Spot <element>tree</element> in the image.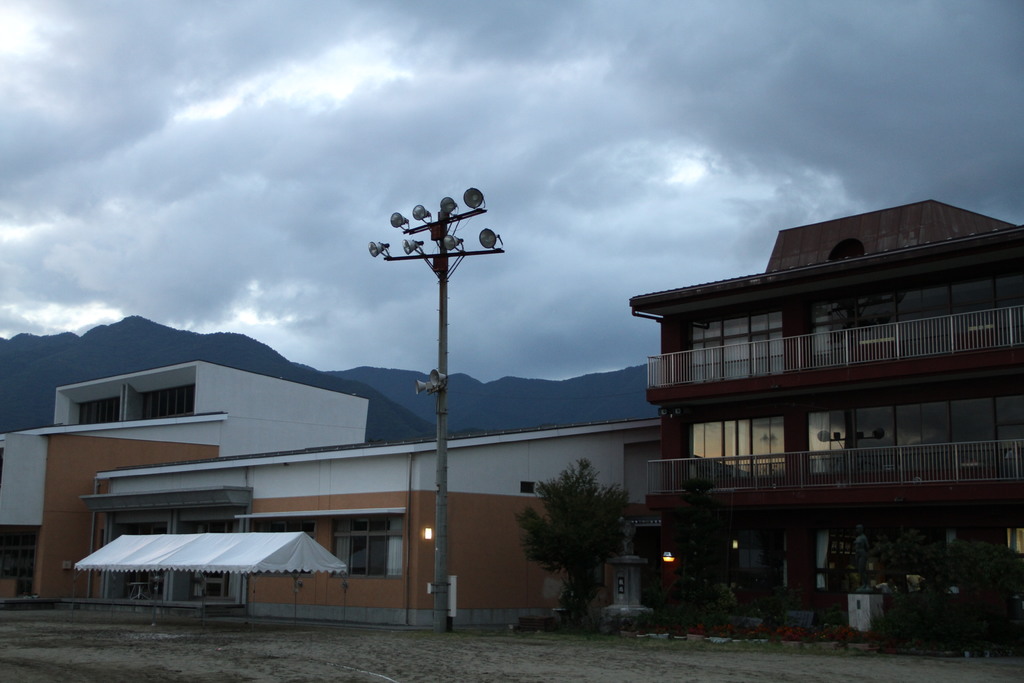
<element>tree</element> found at Rect(520, 450, 632, 620).
